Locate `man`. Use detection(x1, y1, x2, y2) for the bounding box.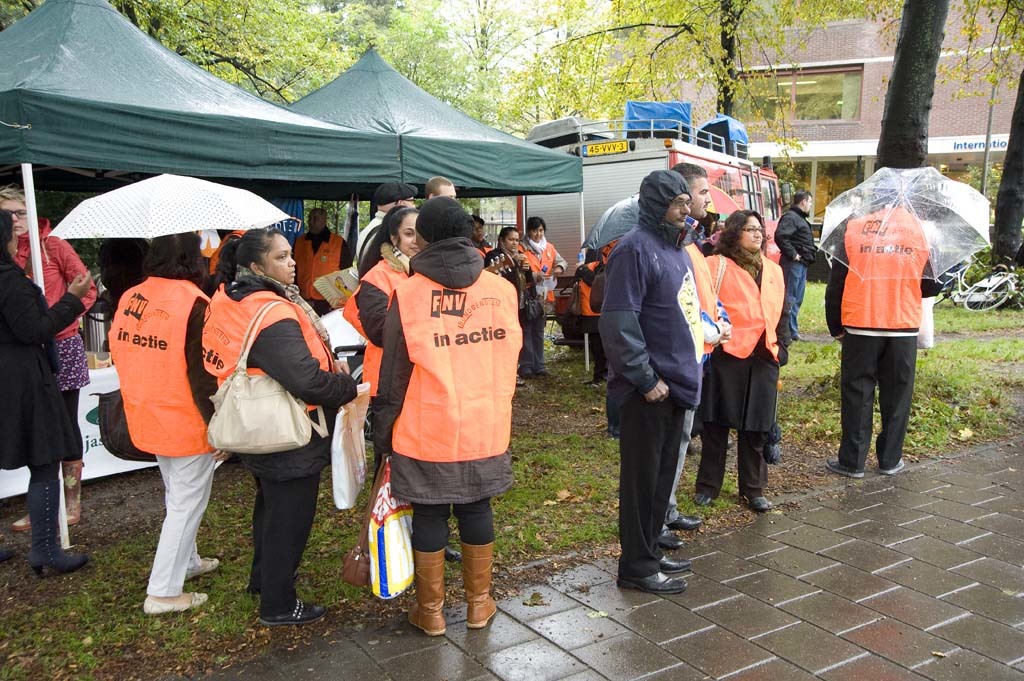
detection(291, 207, 352, 315).
